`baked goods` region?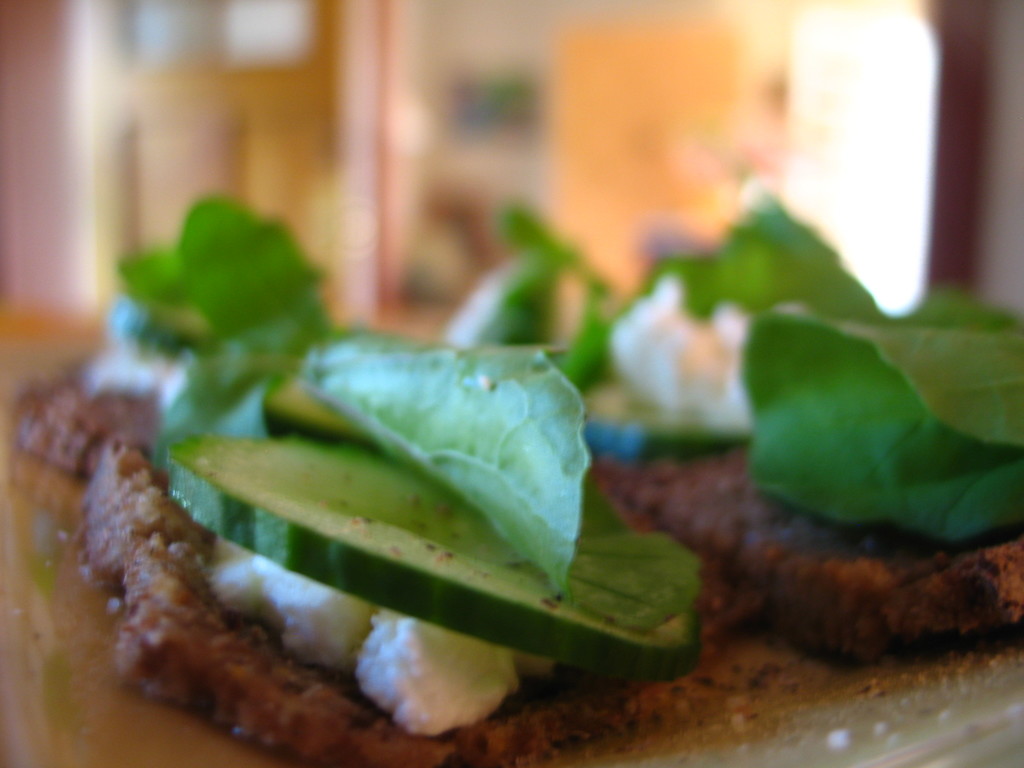
604:455:1023:662
